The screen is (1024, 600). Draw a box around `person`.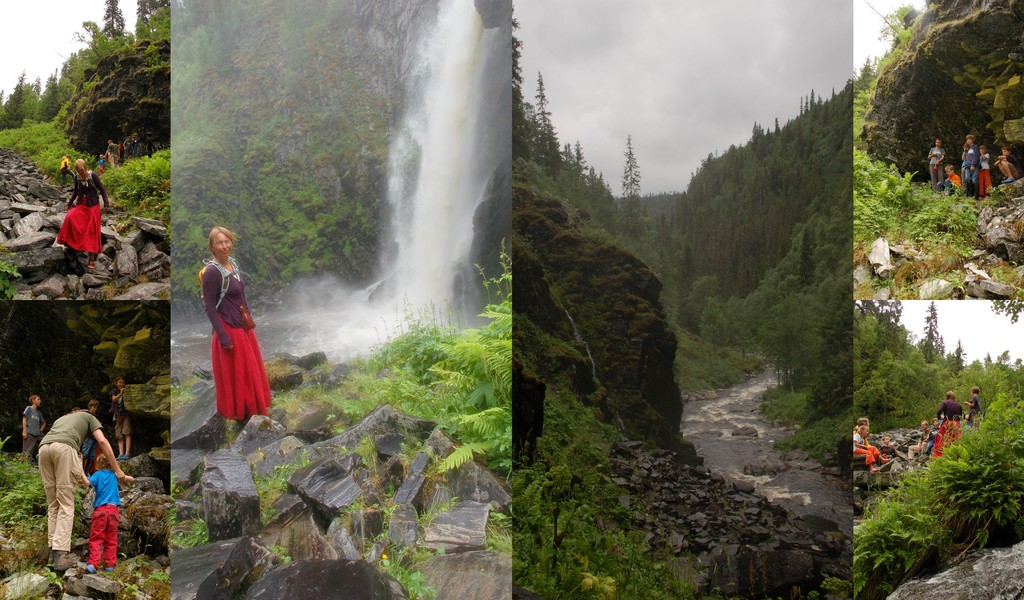
Rect(851, 409, 895, 476).
